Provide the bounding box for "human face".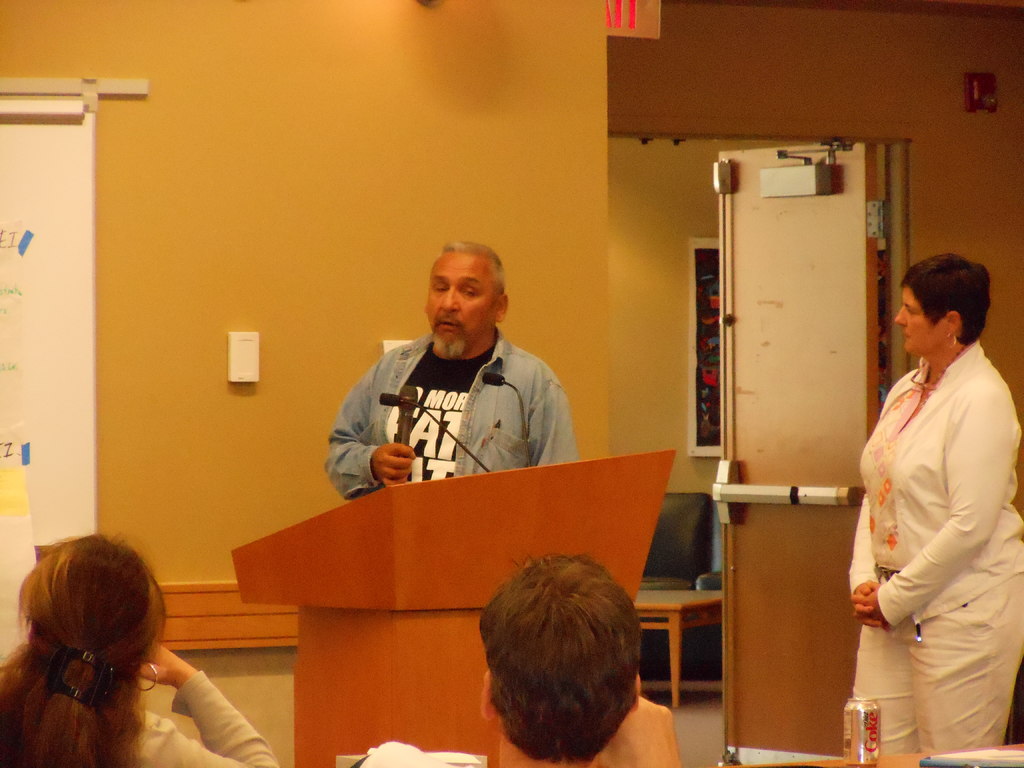
<region>426, 249, 495, 364</region>.
